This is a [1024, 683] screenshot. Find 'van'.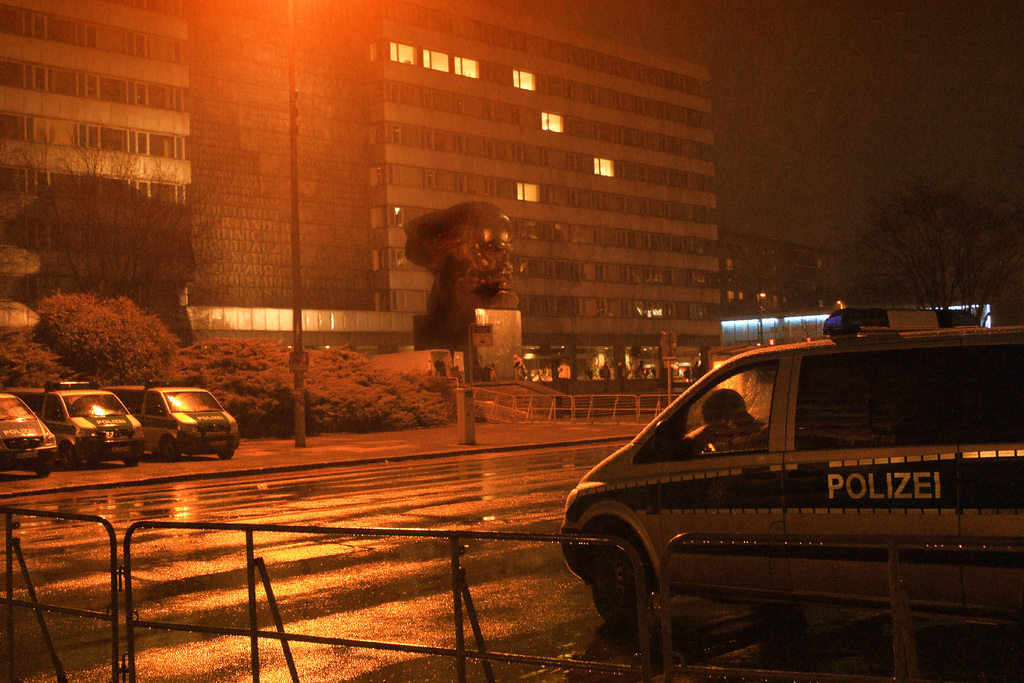
Bounding box: 94 378 241 465.
